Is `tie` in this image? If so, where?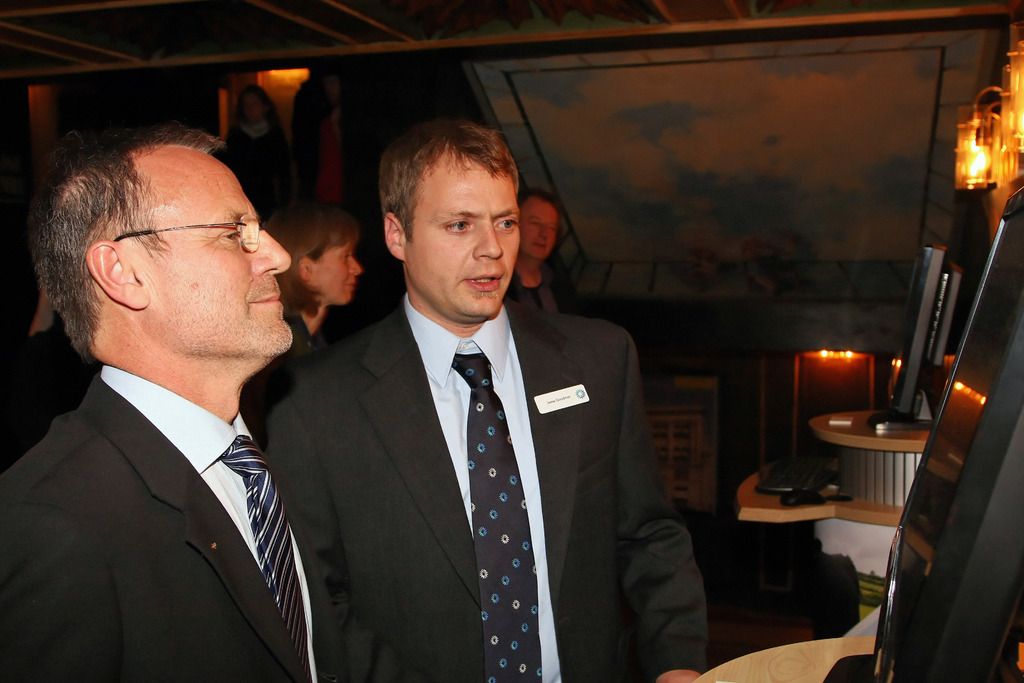
Yes, at l=216, t=433, r=315, b=681.
